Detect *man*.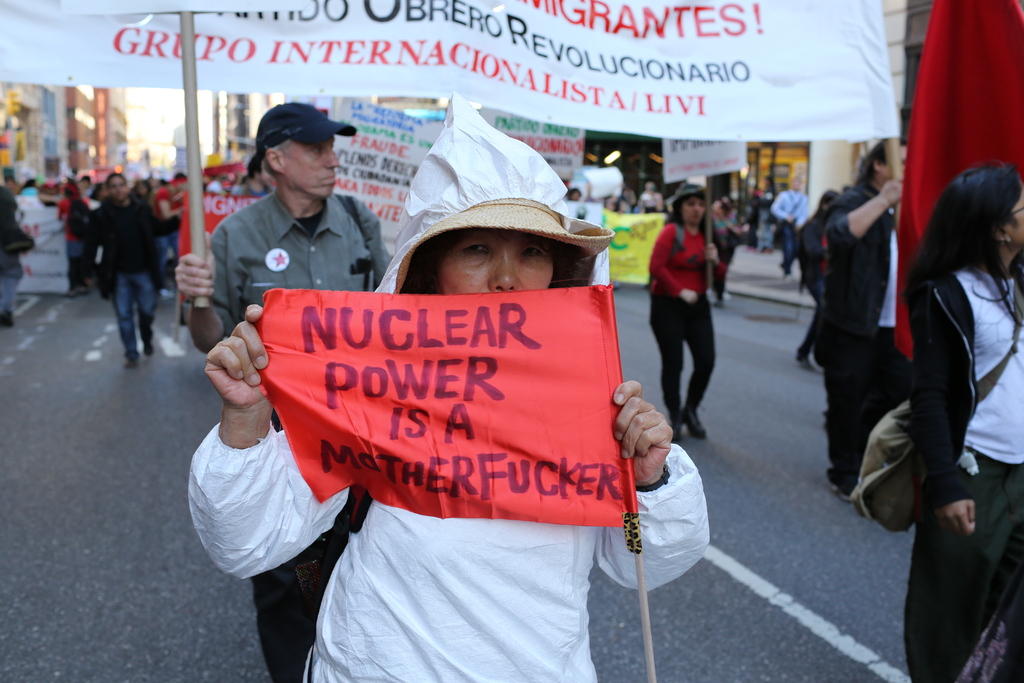
Detected at select_region(175, 108, 391, 682).
